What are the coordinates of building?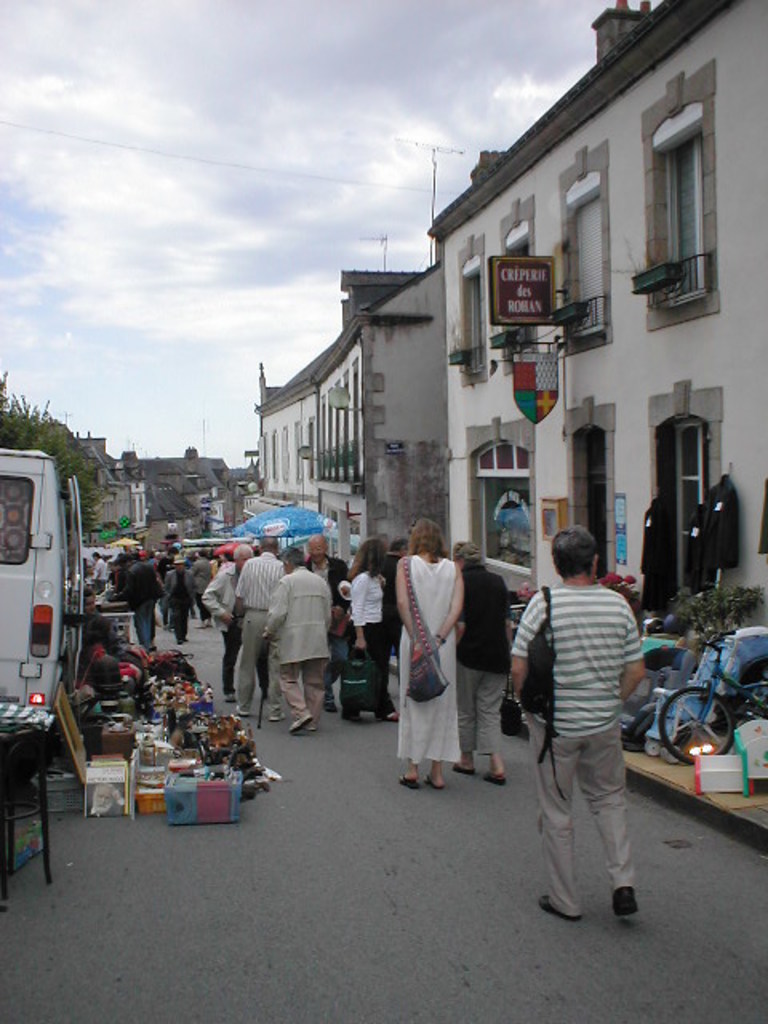
pyautogui.locateOnScreen(93, 446, 258, 554).
